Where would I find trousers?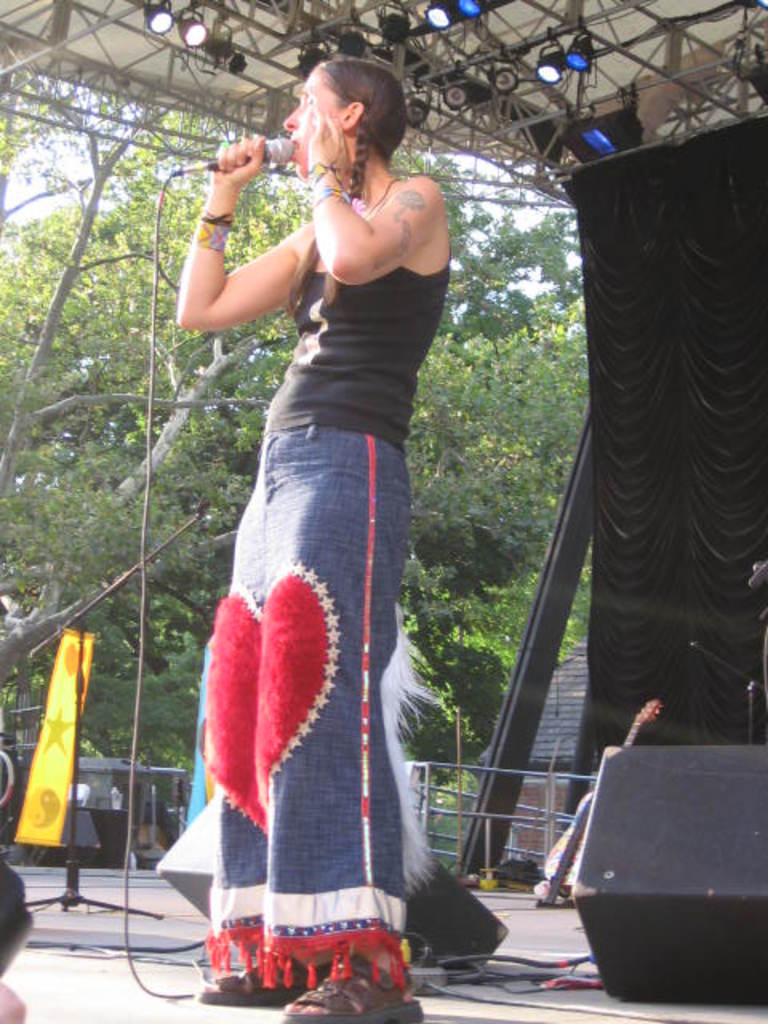
At 186/341/426/907.
